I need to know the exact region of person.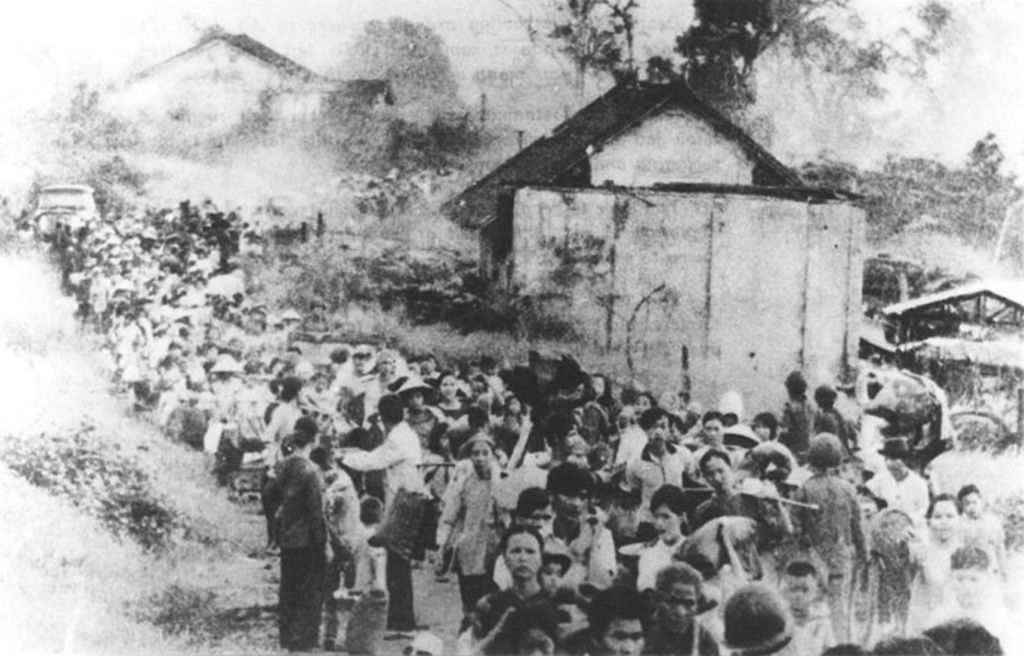
Region: <region>654, 564, 718, 655</region>.
